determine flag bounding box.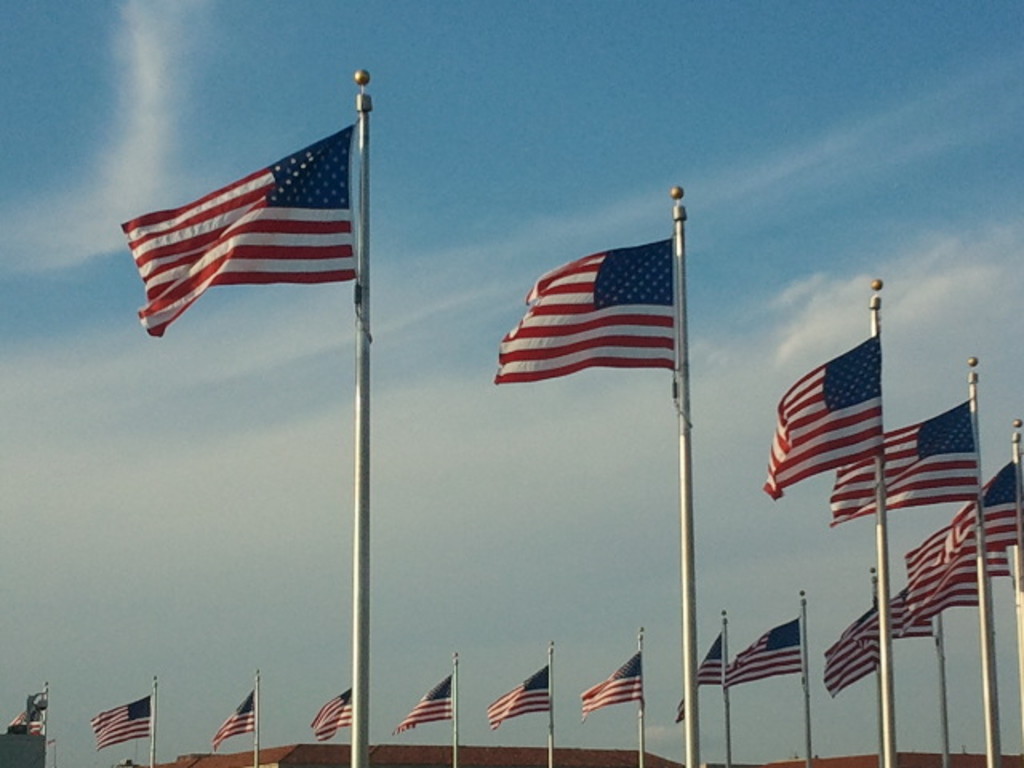
Determined: pyautogui.locateOnScreen(88, 696, 152, 750).
